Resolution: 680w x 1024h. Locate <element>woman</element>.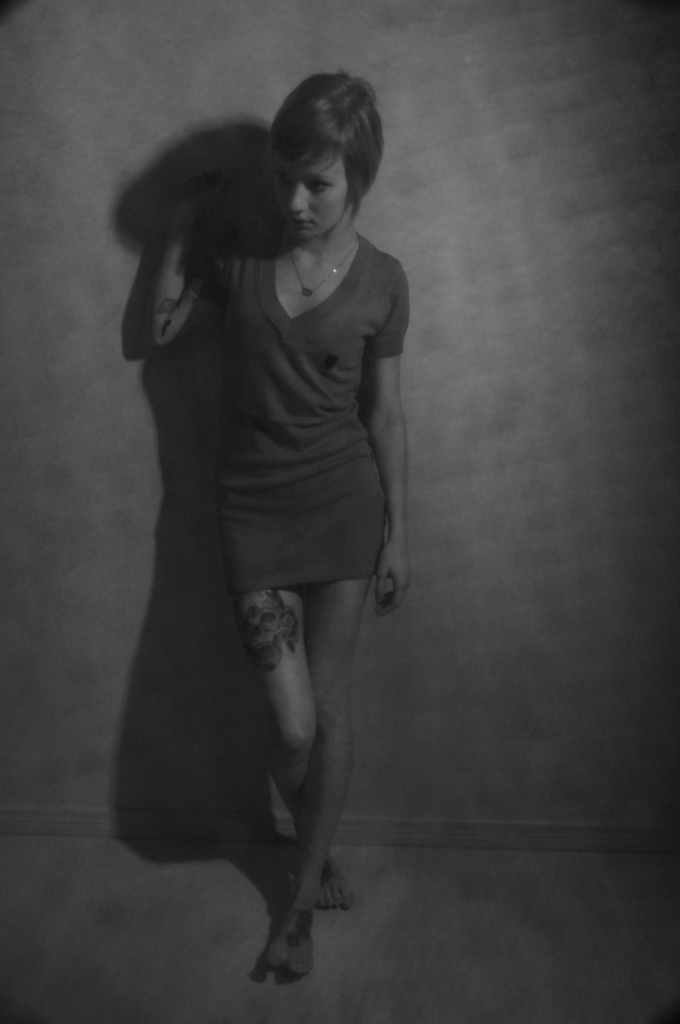
155:69:412:979.
